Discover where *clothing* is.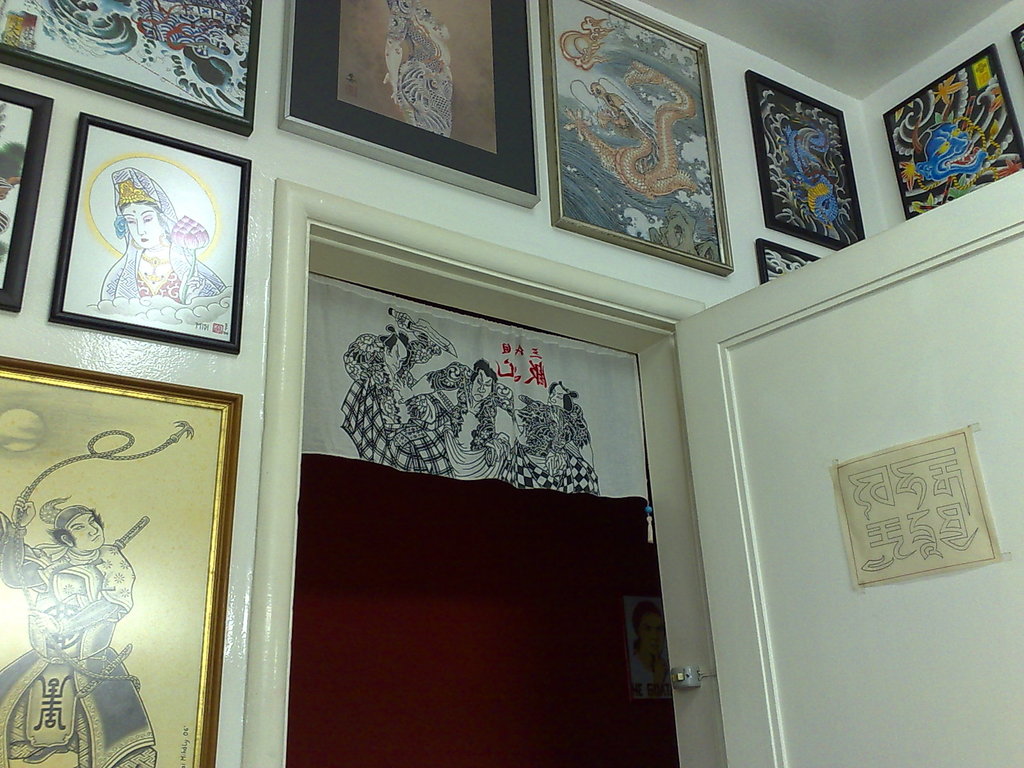
Discovered at rect(0, 539, 134, 767).
